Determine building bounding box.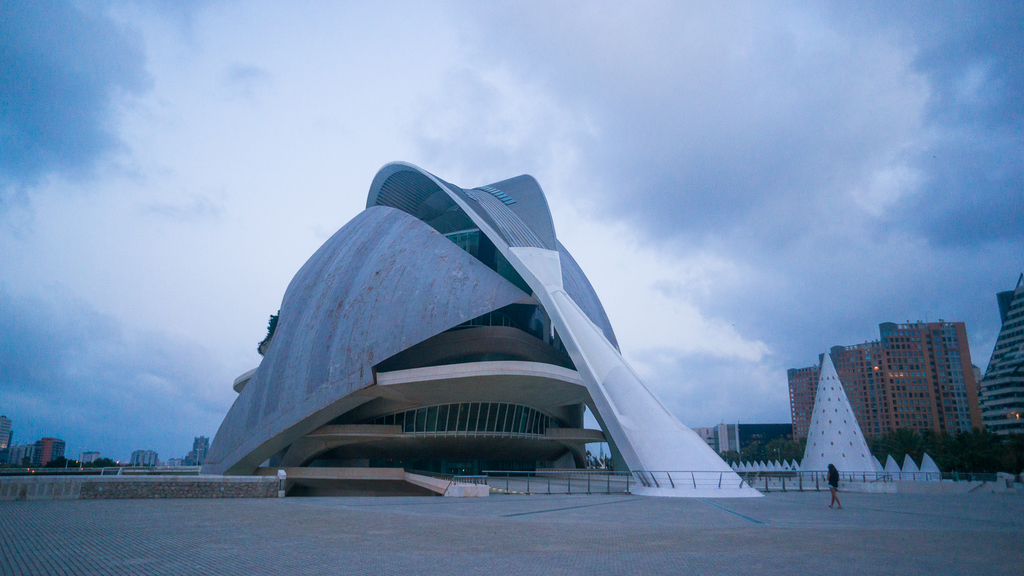
Determined: {"left": 16, "top": 446, "right": 33, "bottom": 462}.
